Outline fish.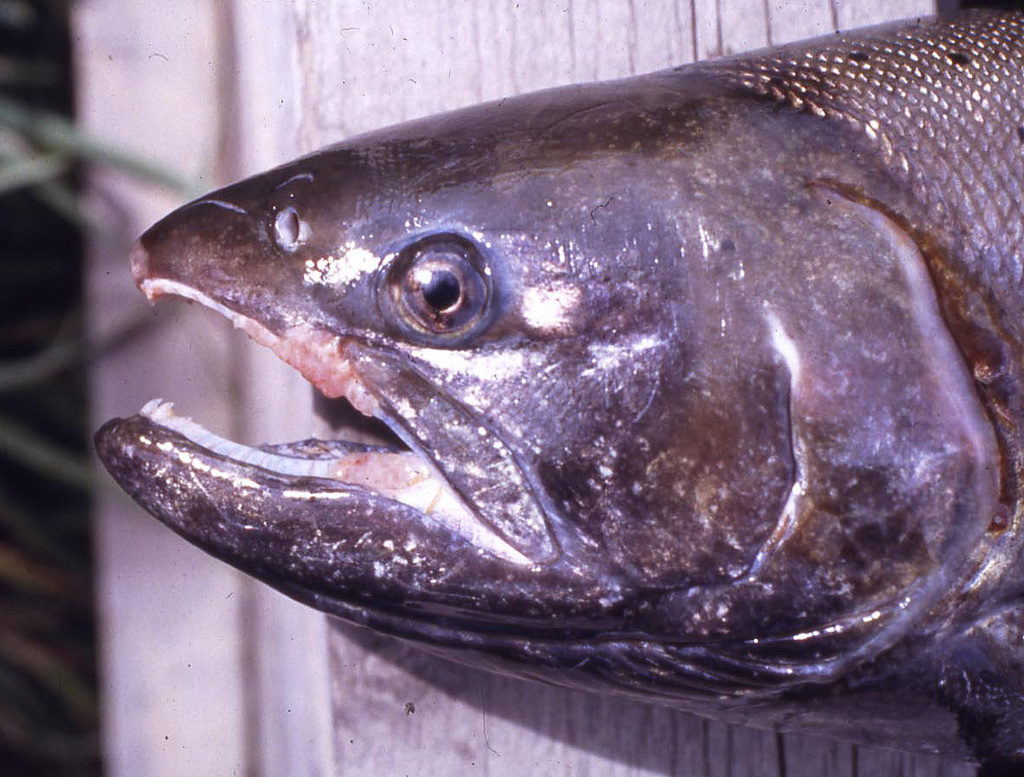
Outline: {"x1": 96, "y1": 0, "x2": 1023, "y2": 776}.
